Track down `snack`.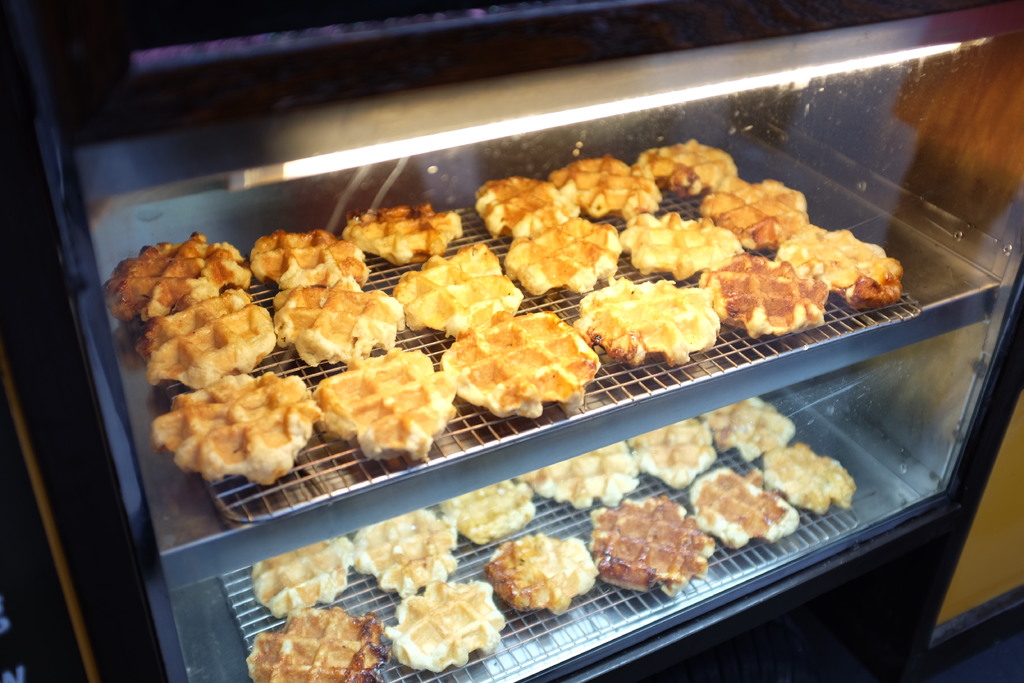
Tracked to {"left": 448, "top": 307, "right": 606, "bottom": 431}.
